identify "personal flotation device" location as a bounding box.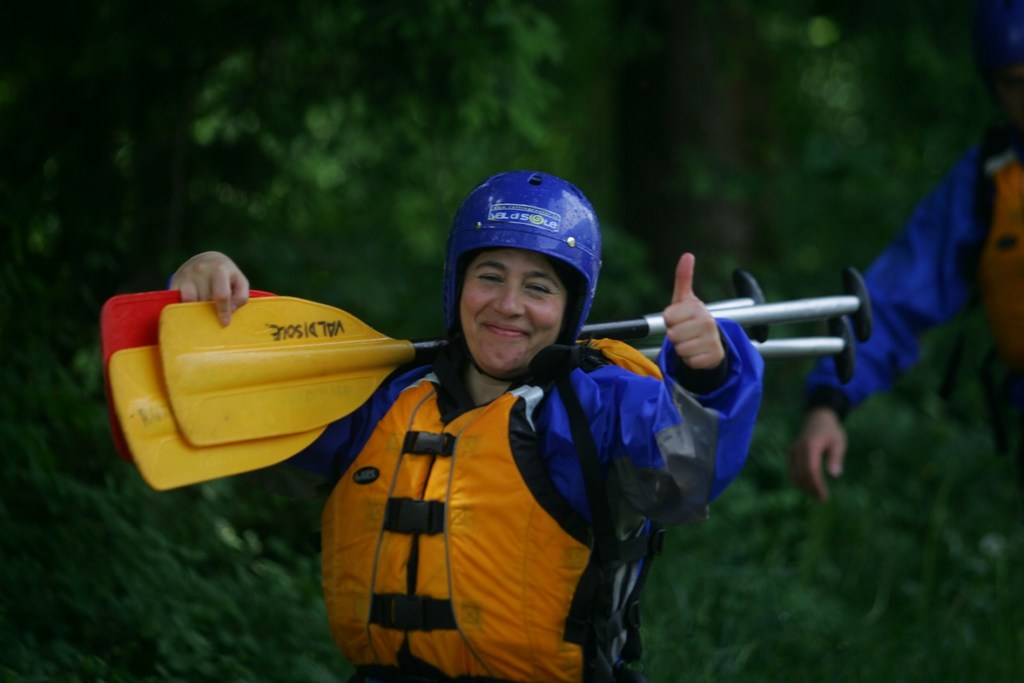
<region>321, 333, 666, 682</region>.
